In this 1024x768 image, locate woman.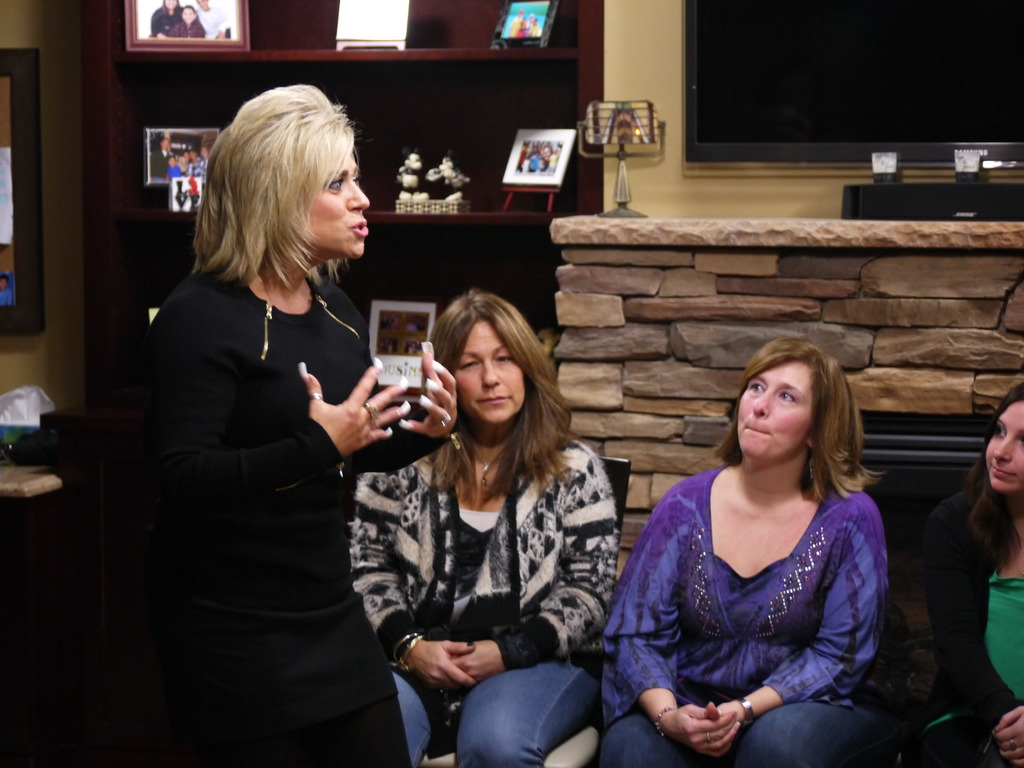
Bounding box: region(890, 383, 1023, 767).
